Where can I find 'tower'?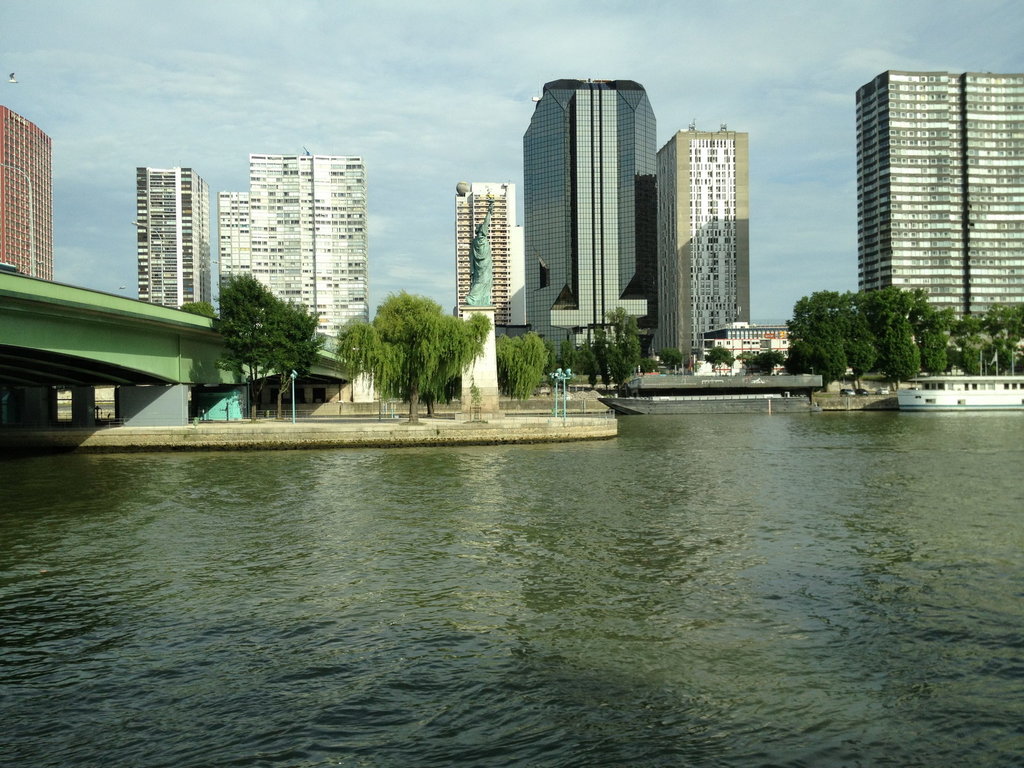
You can find it at [x1=656, y1=132, x2=752, y2=371].
